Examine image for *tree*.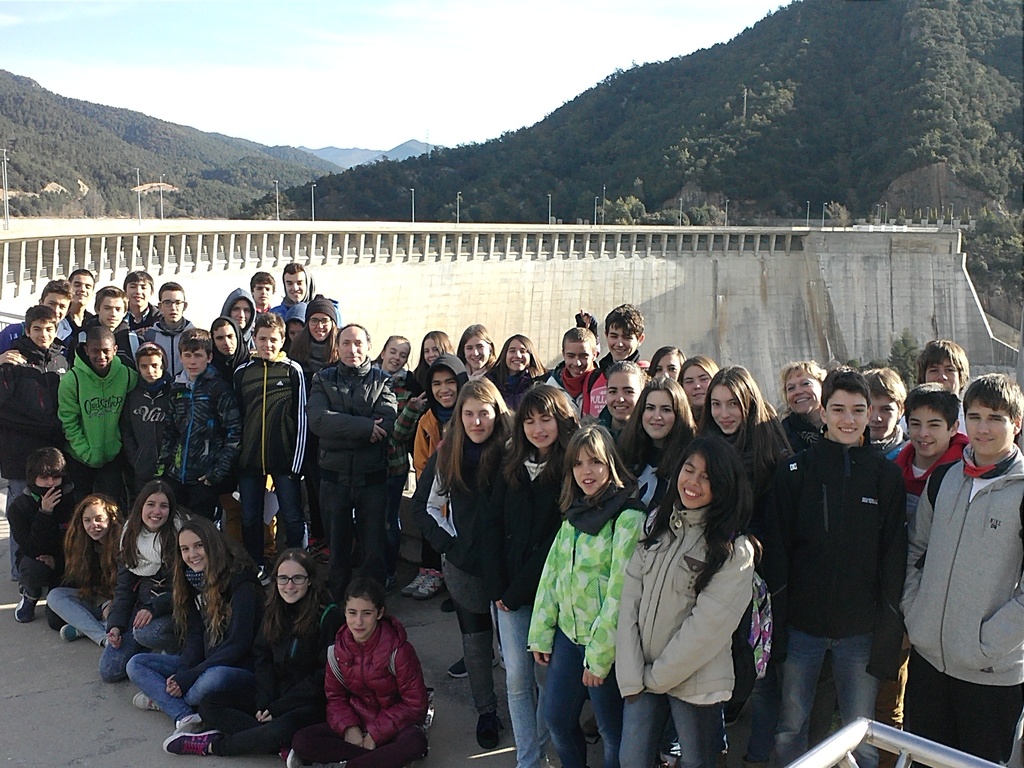
Examination result: {"x1": 77, "y1": 182, "x2": 106, "y2": 221}.
